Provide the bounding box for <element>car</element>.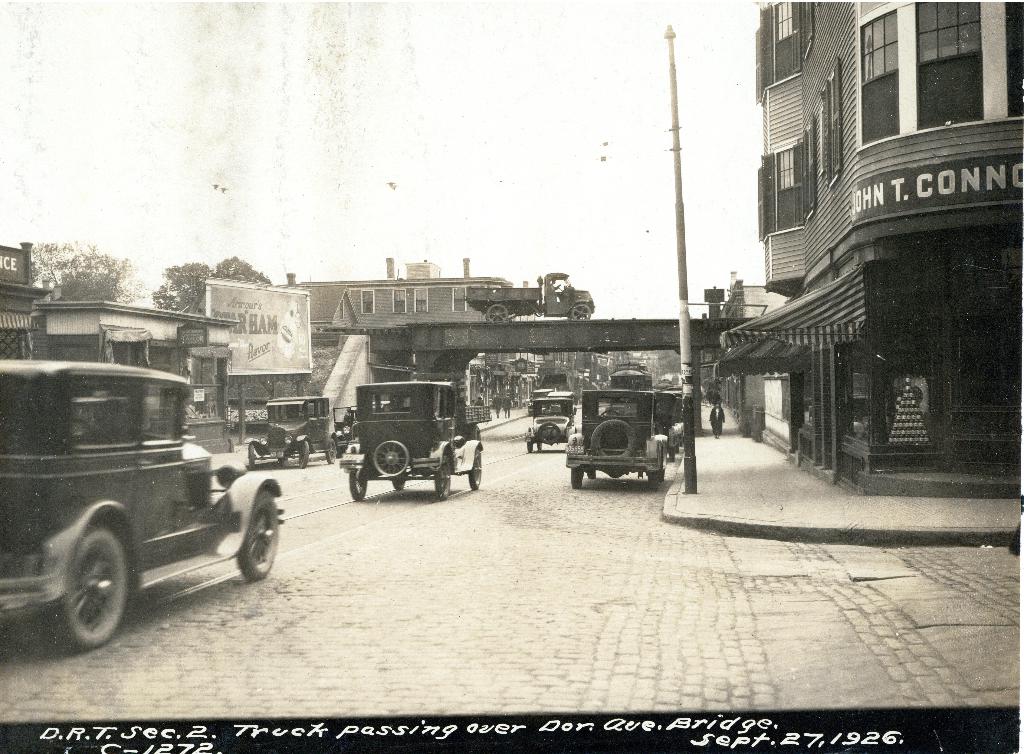
box=[341, 382, 481, 502].
